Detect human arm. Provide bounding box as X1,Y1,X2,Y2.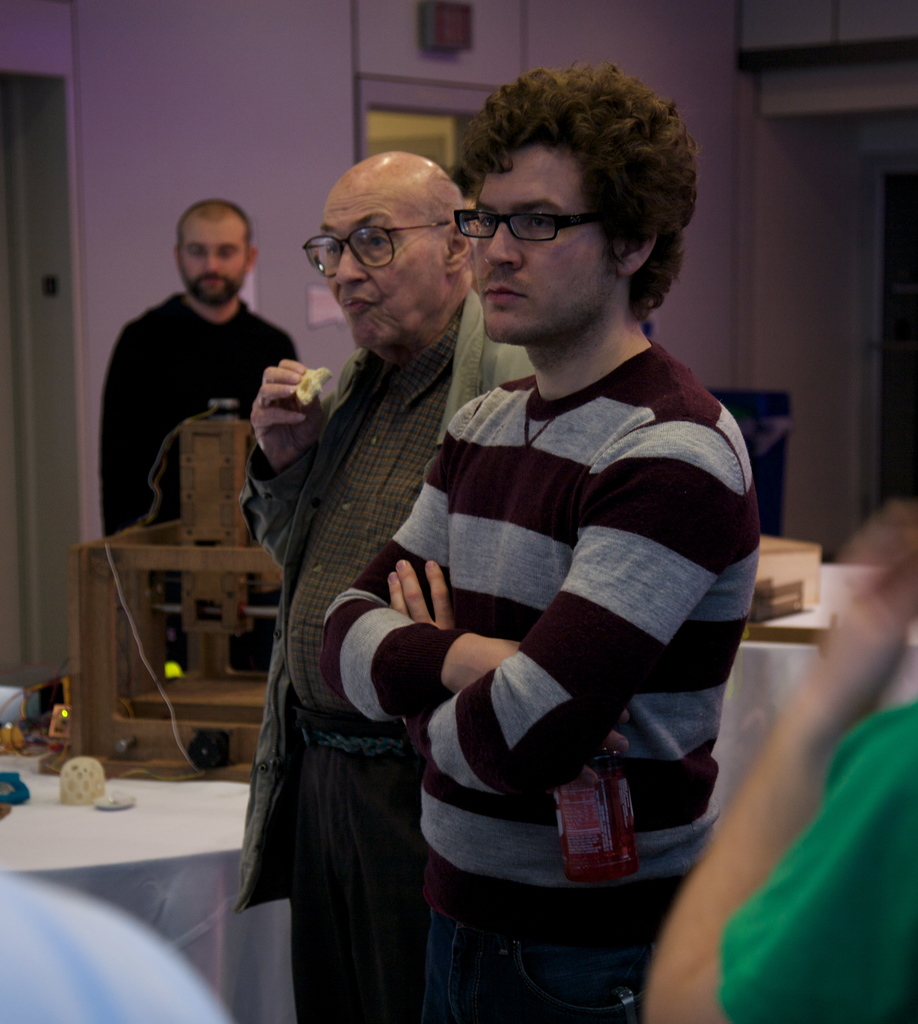
310,397,632,790.
